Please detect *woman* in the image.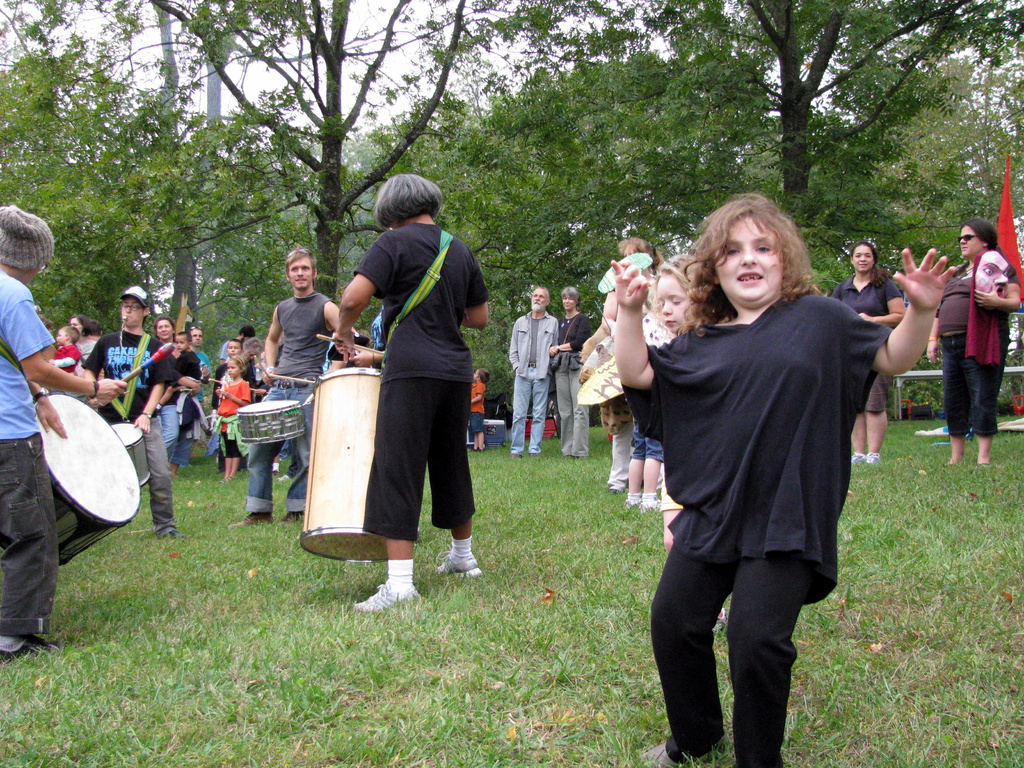
[354,329,372,349].
